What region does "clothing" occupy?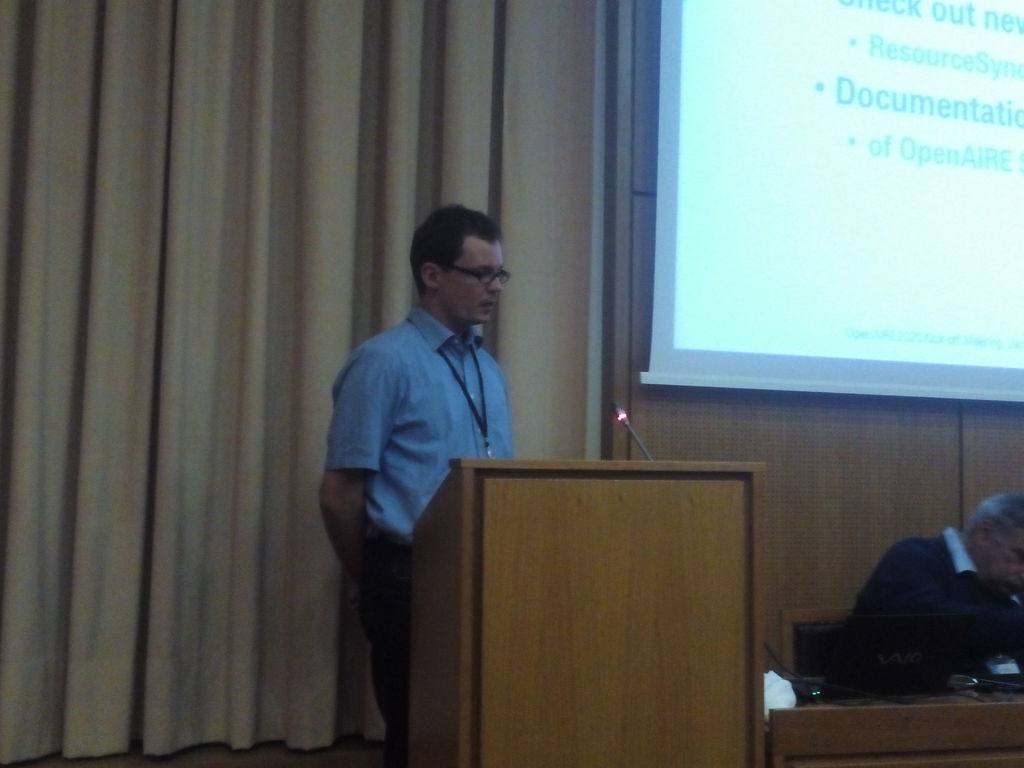
l=824, t=520, r=1023, b=666.
